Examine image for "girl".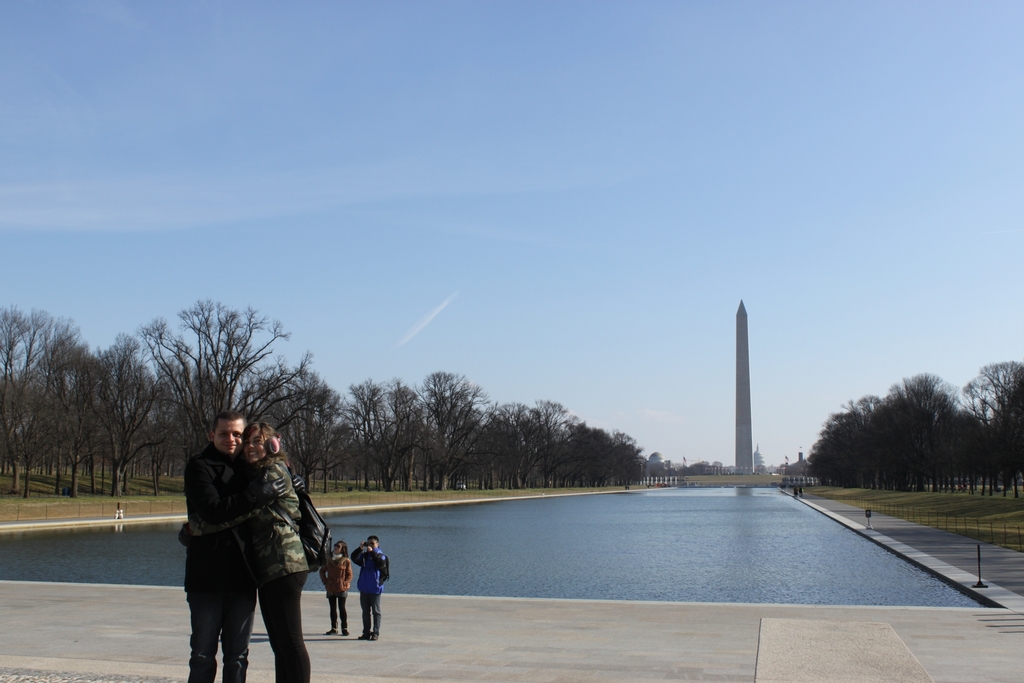
Examination result: locate(184, 420, 314, 681).
